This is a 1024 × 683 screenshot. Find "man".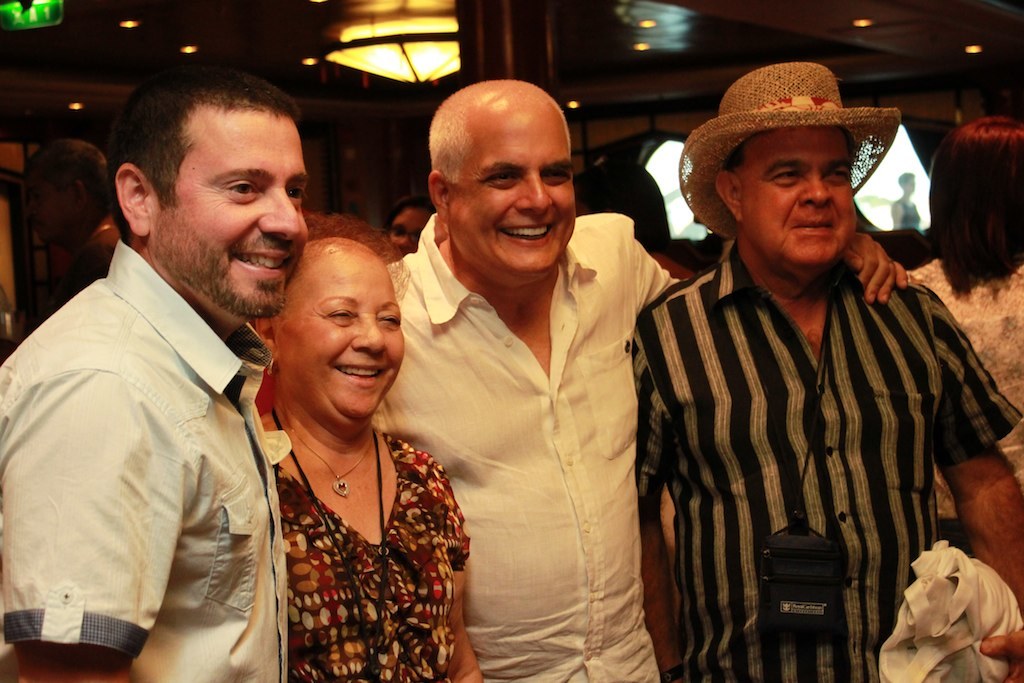
Bounding box: {"left": 365, "top": 80, "right": 908, "bottom": 682}.
